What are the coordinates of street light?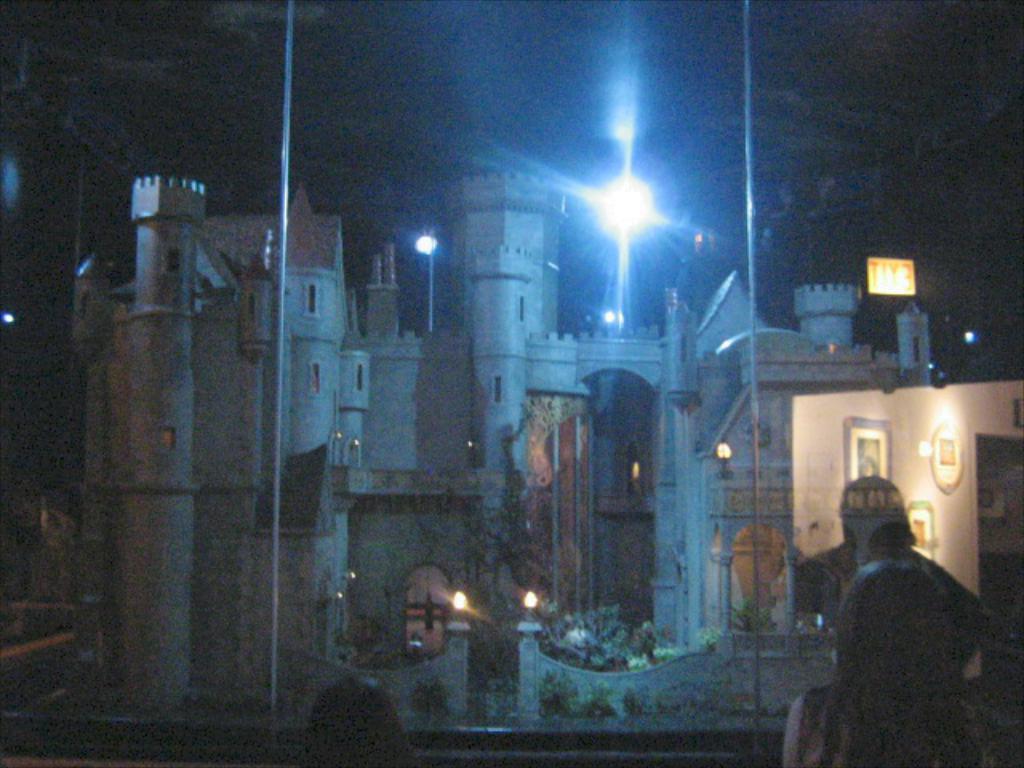
414:232:446:336.
